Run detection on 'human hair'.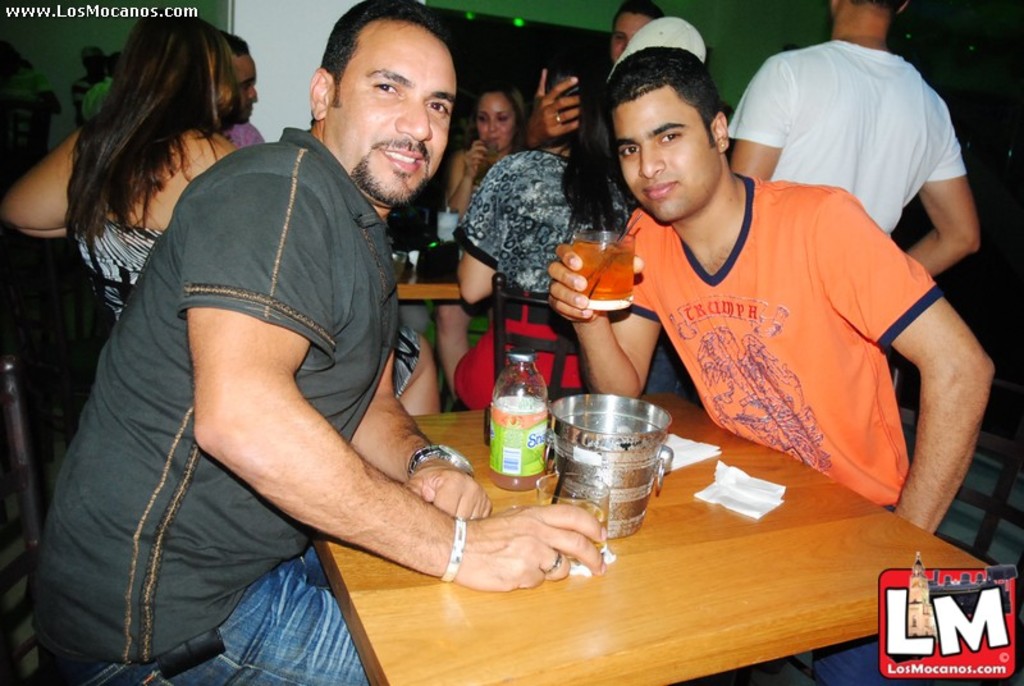
Result: l=323, t=0, r=475, b=113.
